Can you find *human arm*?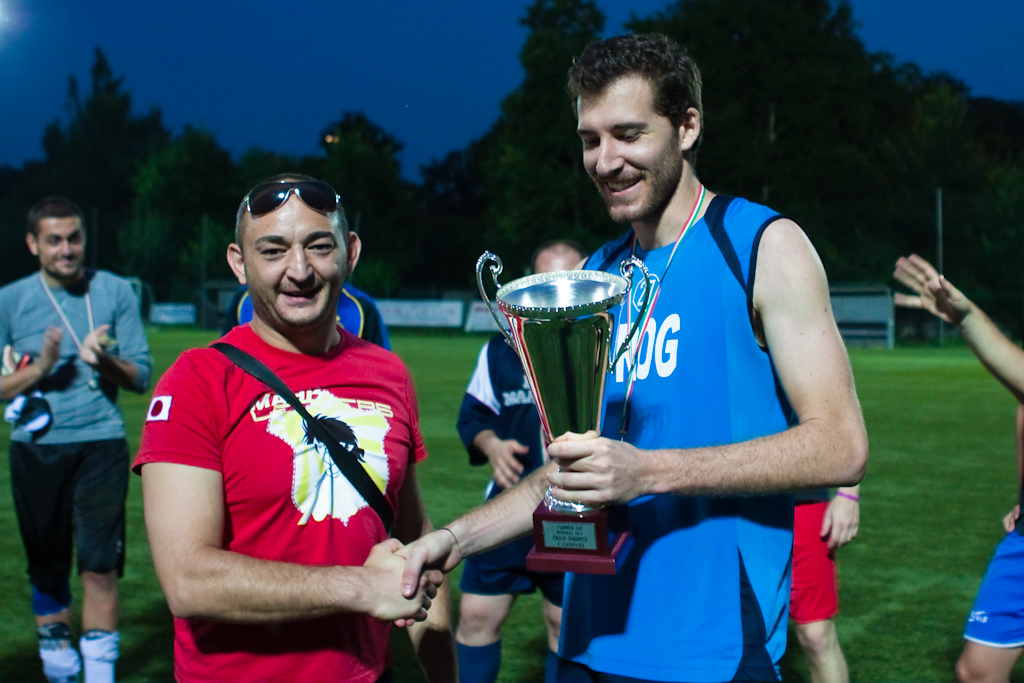
Yes, bounding box: (0, 285, 65, 402).
